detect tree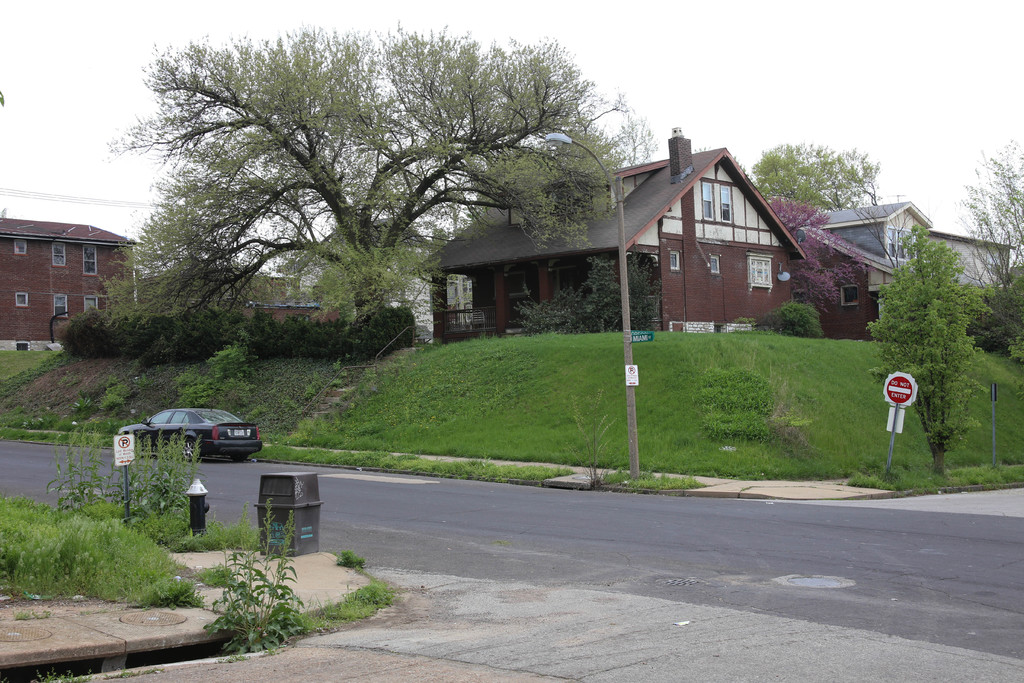
bbox=[968, 126, 1023, 309]
